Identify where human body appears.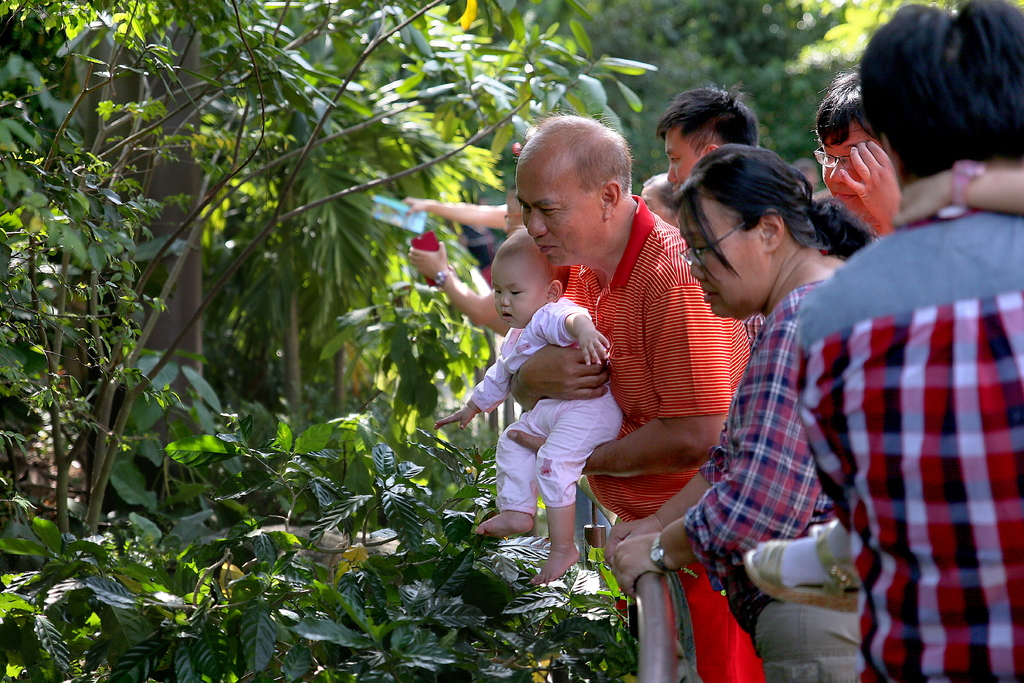
Appears at bbox=[509, 192, 769, 682].
